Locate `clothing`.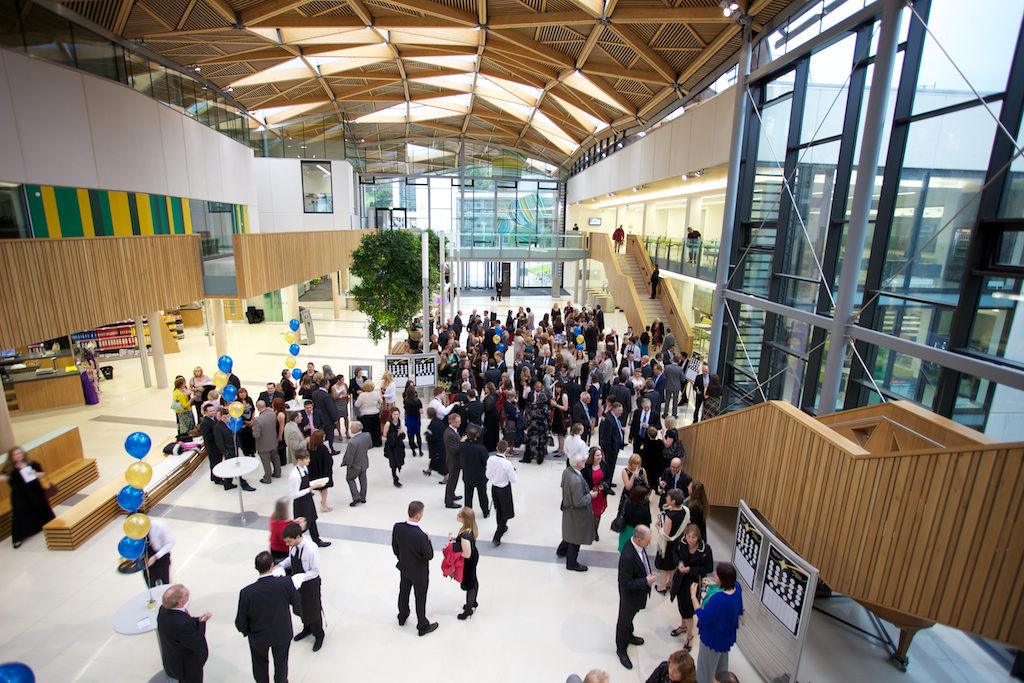
Bounding box: {"x1": 564, "y1": 431, "x2": 589, "y2": 471}.
